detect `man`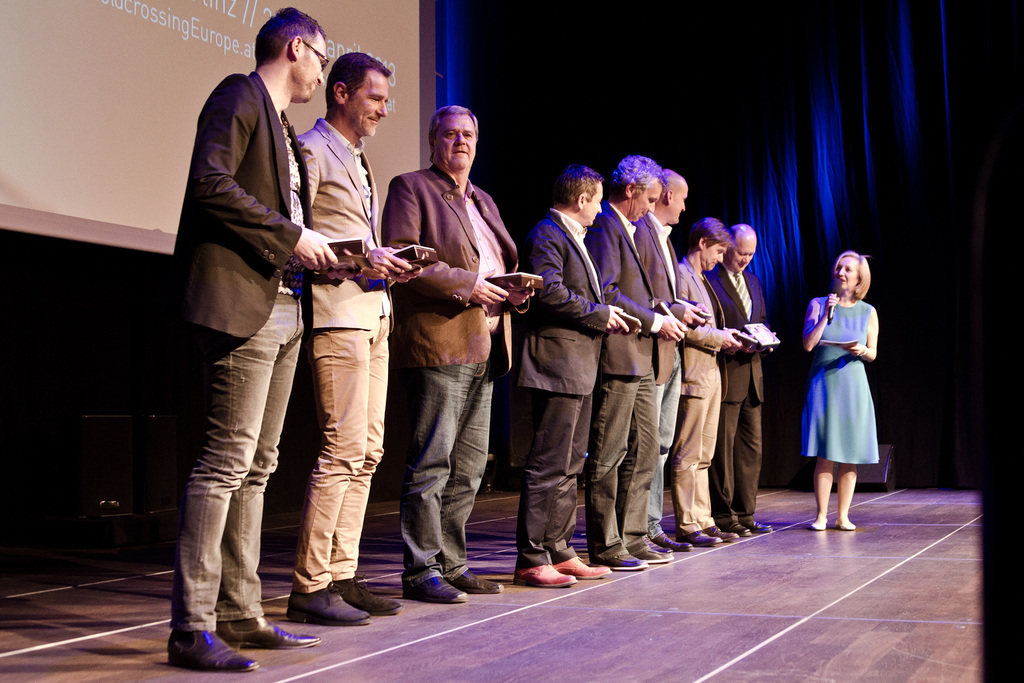
287,48,422,620
